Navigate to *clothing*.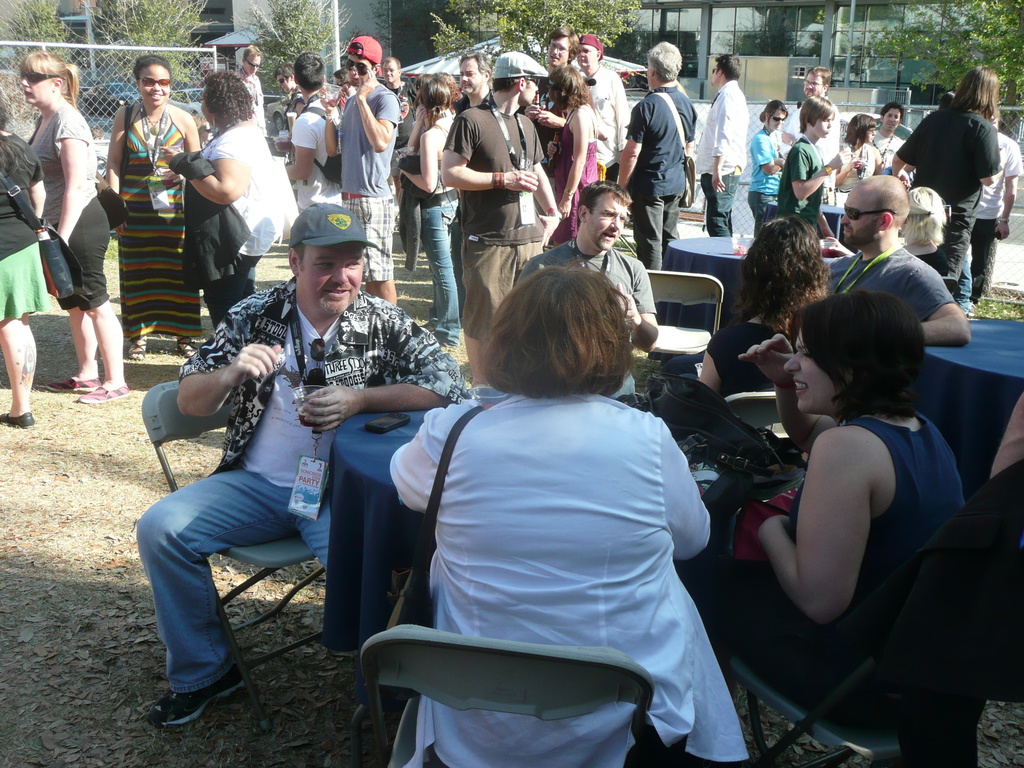
Navigation target: [x1=703, y1=315, x2=801, y2=390].
